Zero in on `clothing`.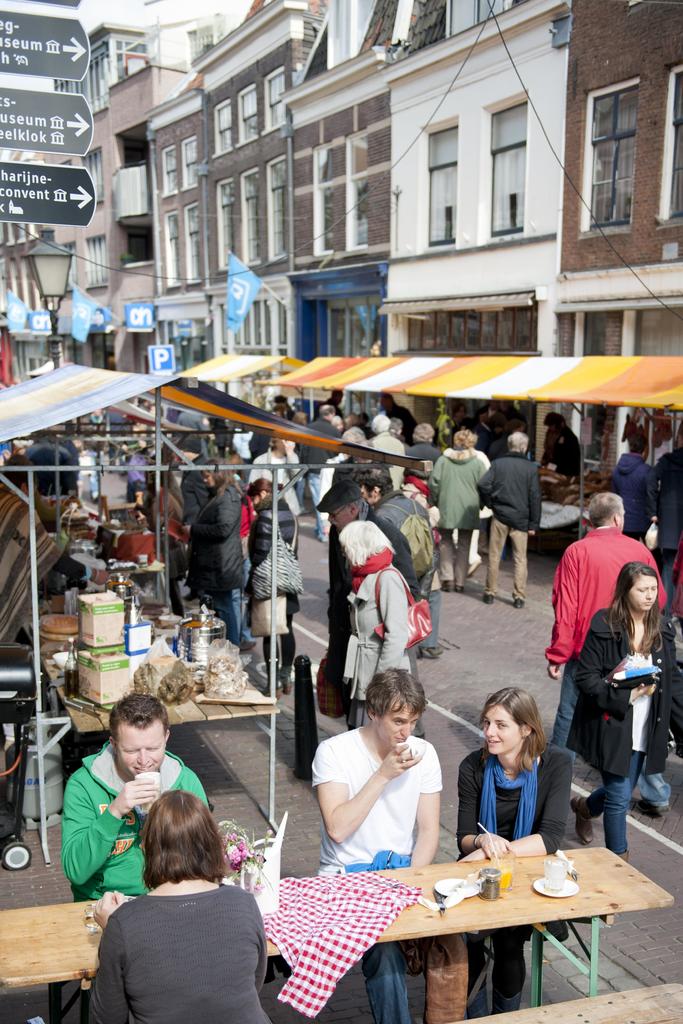
Zeroed in: [312,726,443,1023].
